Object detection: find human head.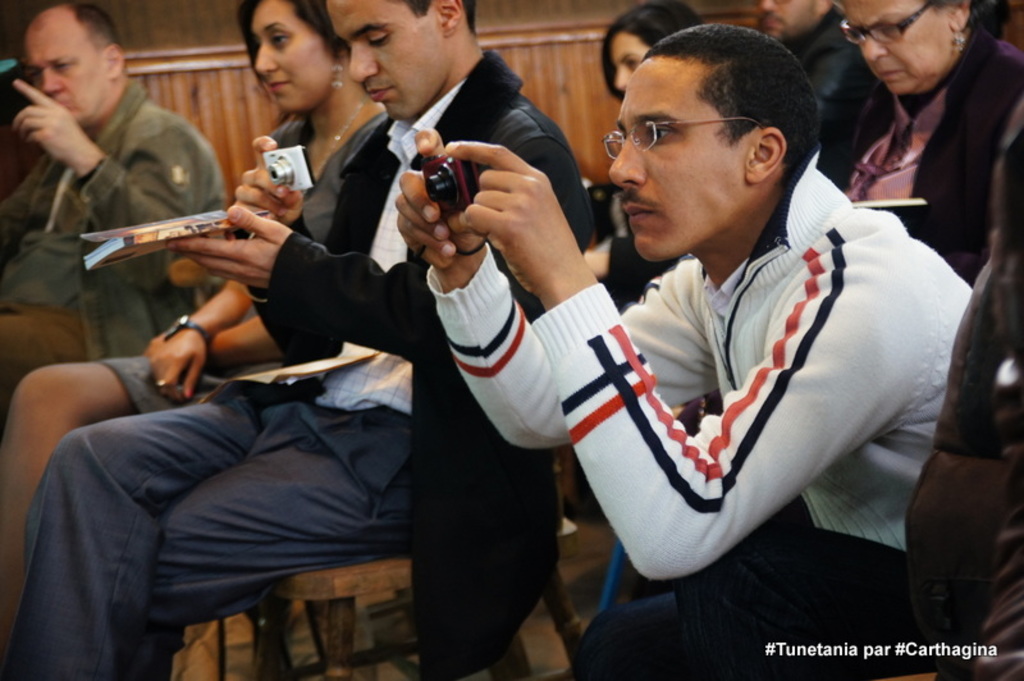
324:0:472:119.
